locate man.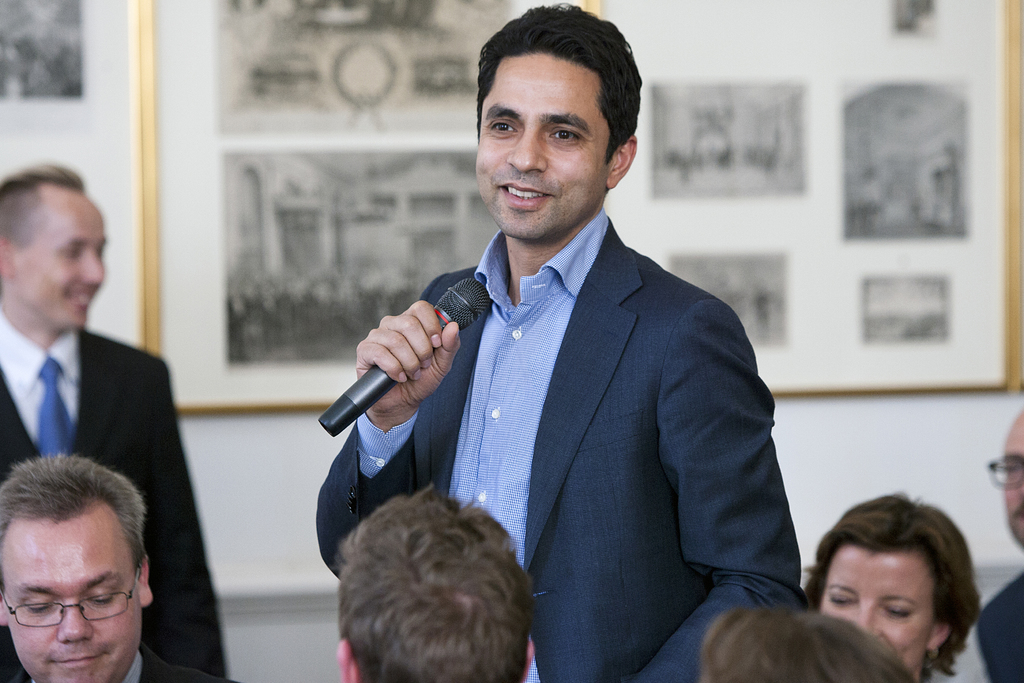
Bounding box: Rect(977, 400, 1023, 682).
